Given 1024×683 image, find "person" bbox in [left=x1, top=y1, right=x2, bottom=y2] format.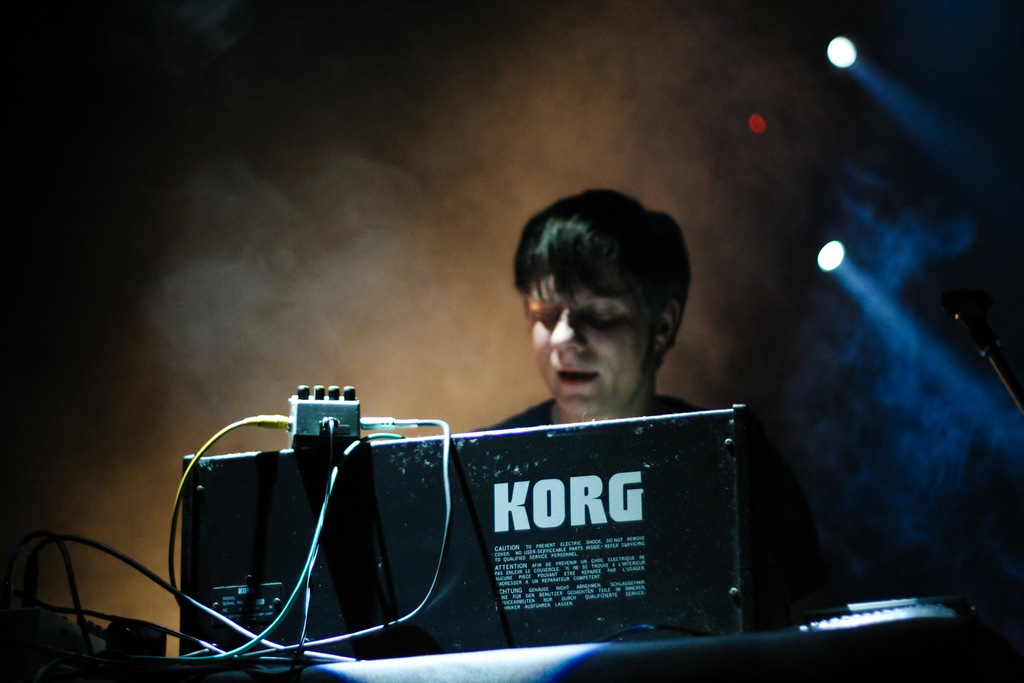
[left=467, top=193, right=853, bottom=662].
